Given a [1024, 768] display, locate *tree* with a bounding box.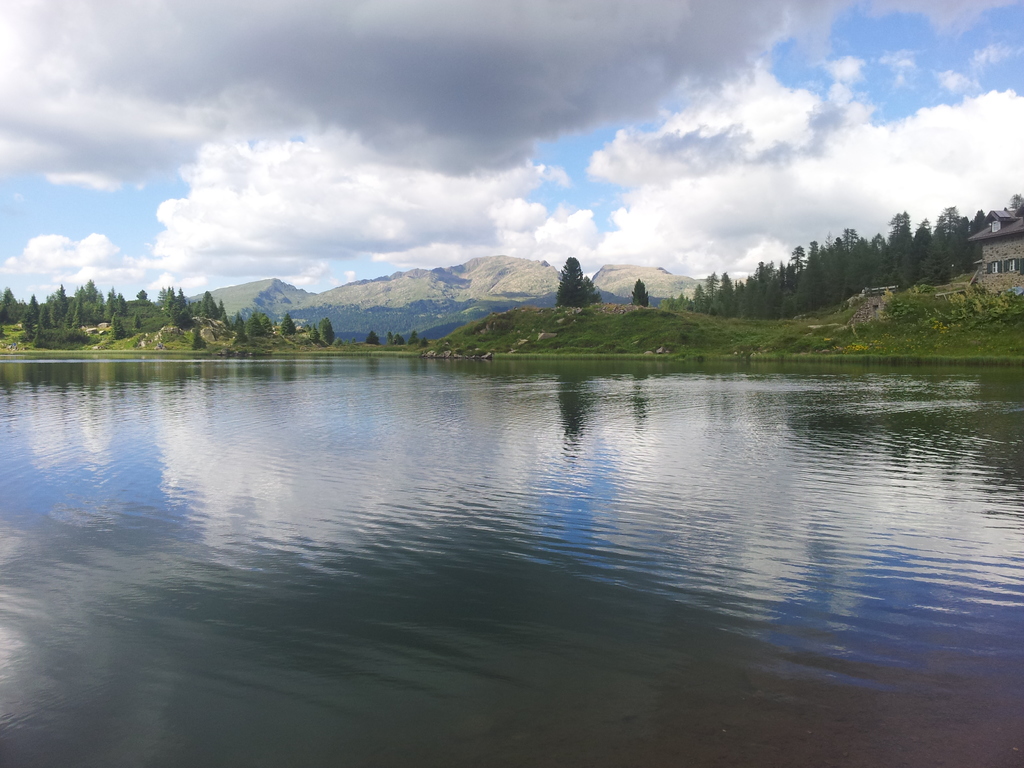
Located: rect(138, 315, 146, 328).
